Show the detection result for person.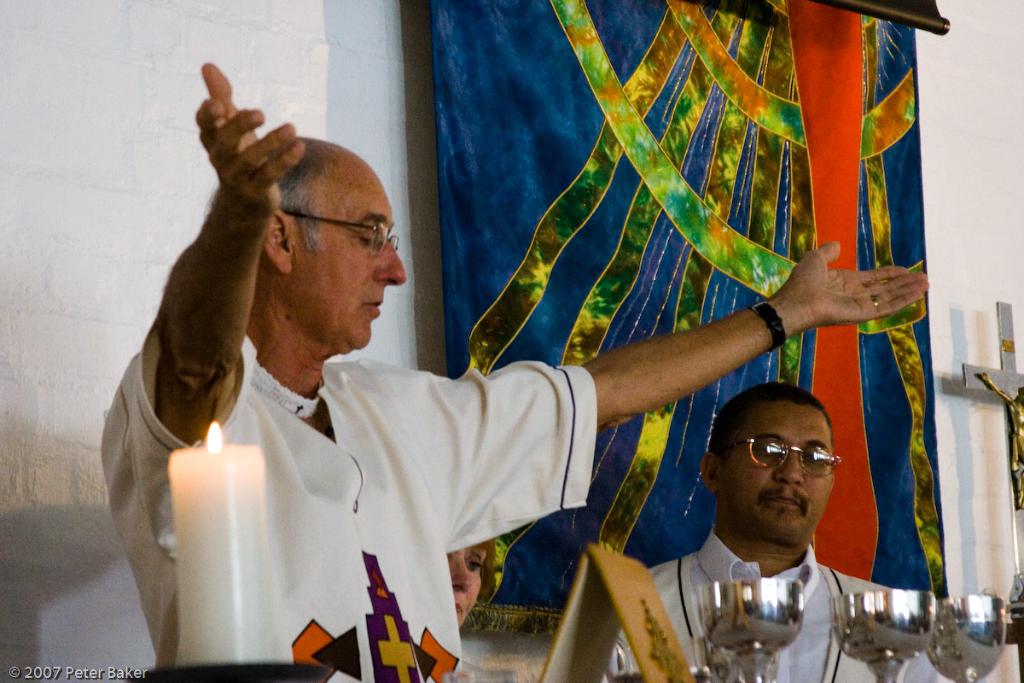
99 62 930 682.
